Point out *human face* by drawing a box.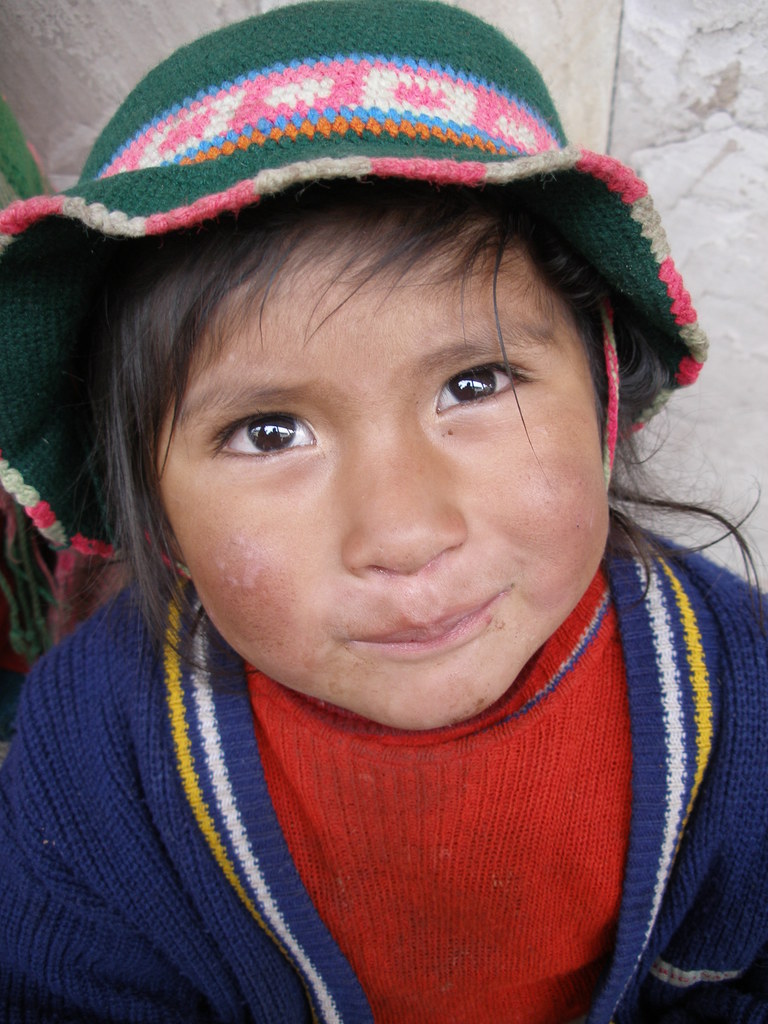
<bbox>157, 220, 612, 734</bbox>.
